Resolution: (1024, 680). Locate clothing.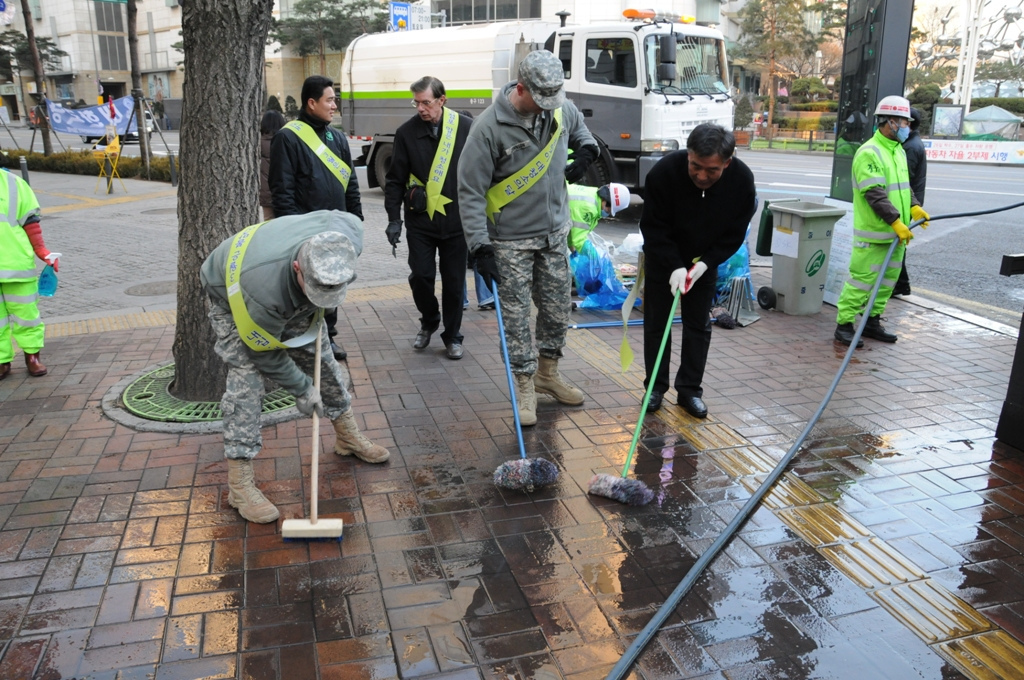
[0, 168, 39, 360].
